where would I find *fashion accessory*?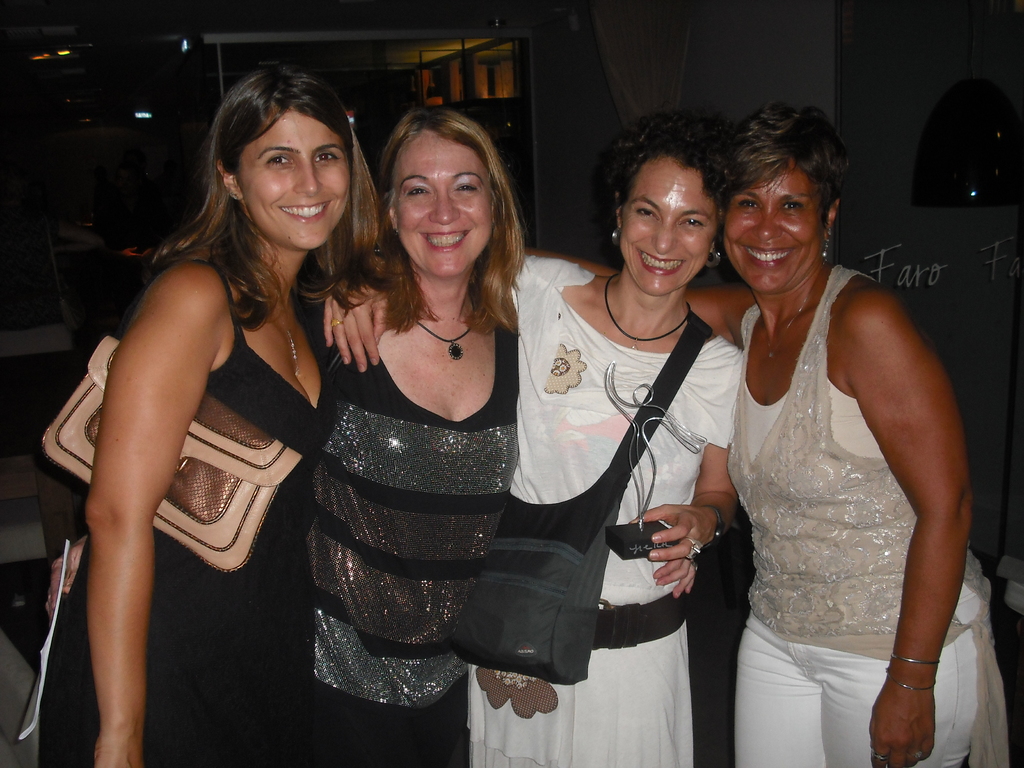
At bbox=(408, 314, 478, 364).
